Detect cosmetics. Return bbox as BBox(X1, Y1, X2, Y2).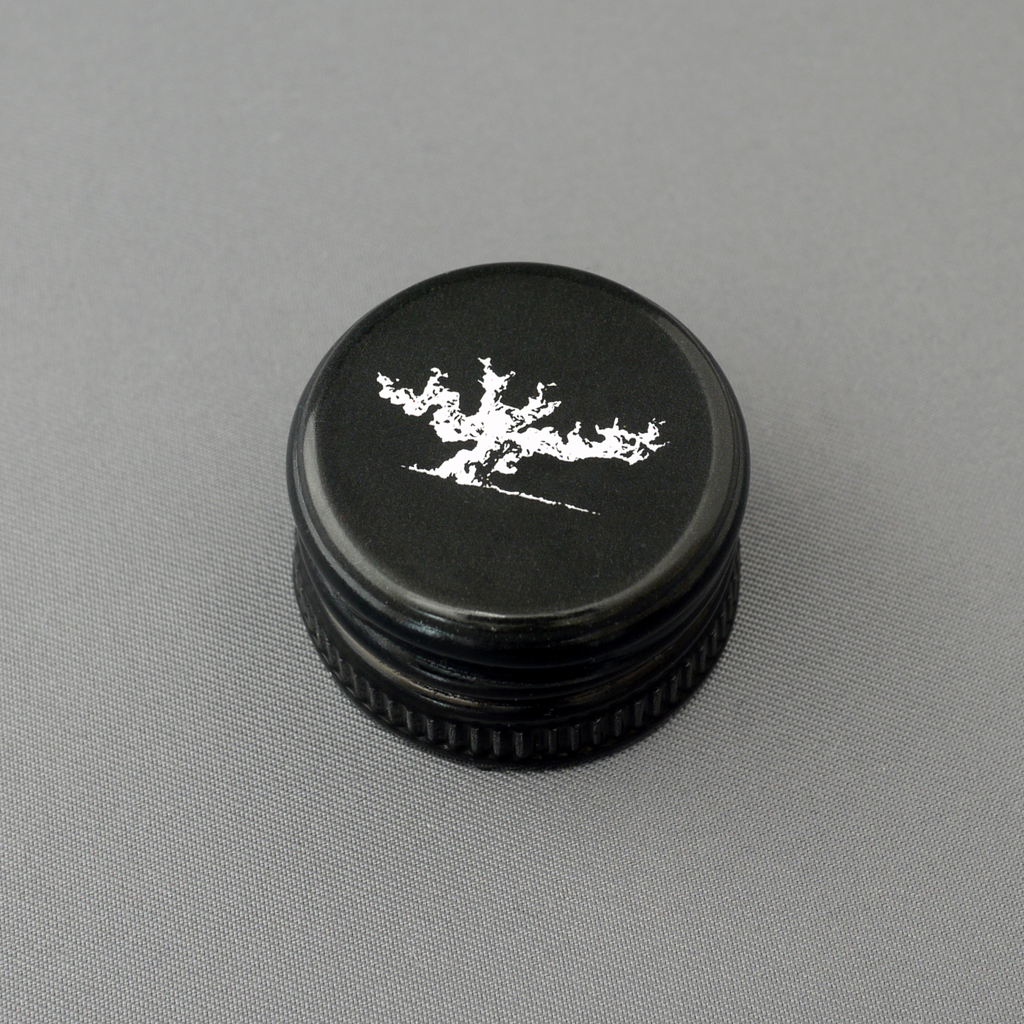
BBox(321, 266, 765, 755).
